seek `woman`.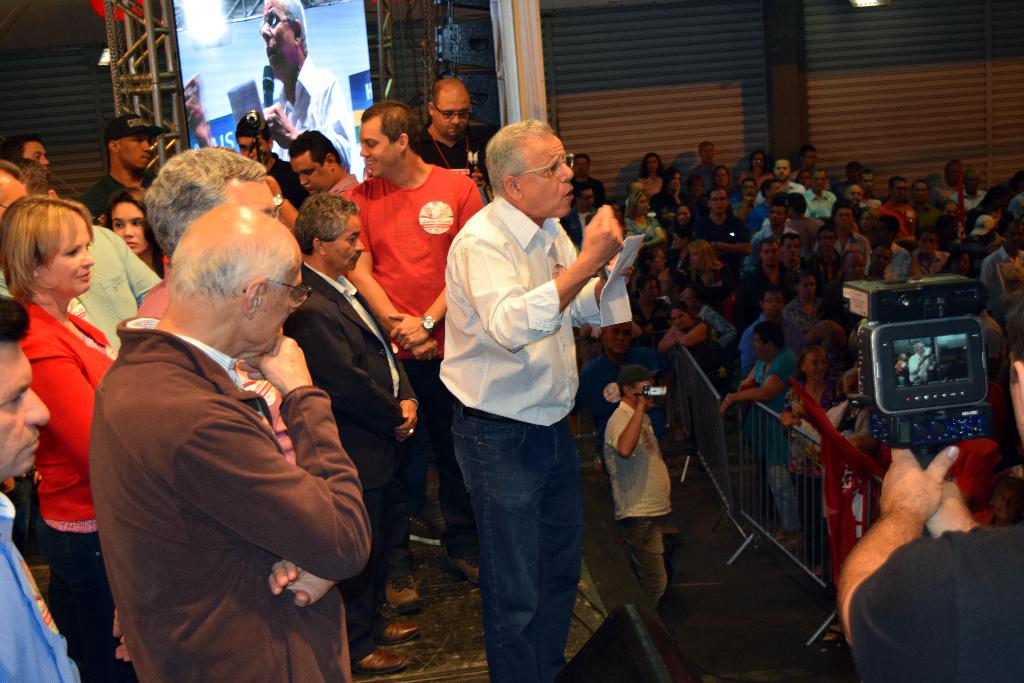
98 188 169 267.
